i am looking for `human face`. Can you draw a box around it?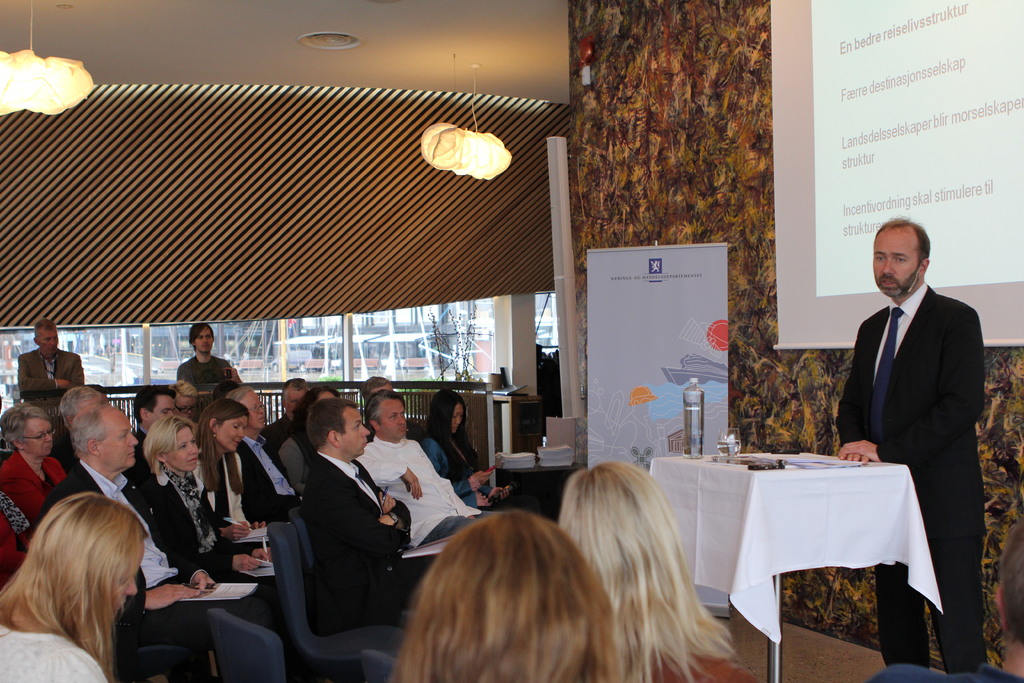
Sure, the bounding box is Rect(166, 428, 200, 470).
